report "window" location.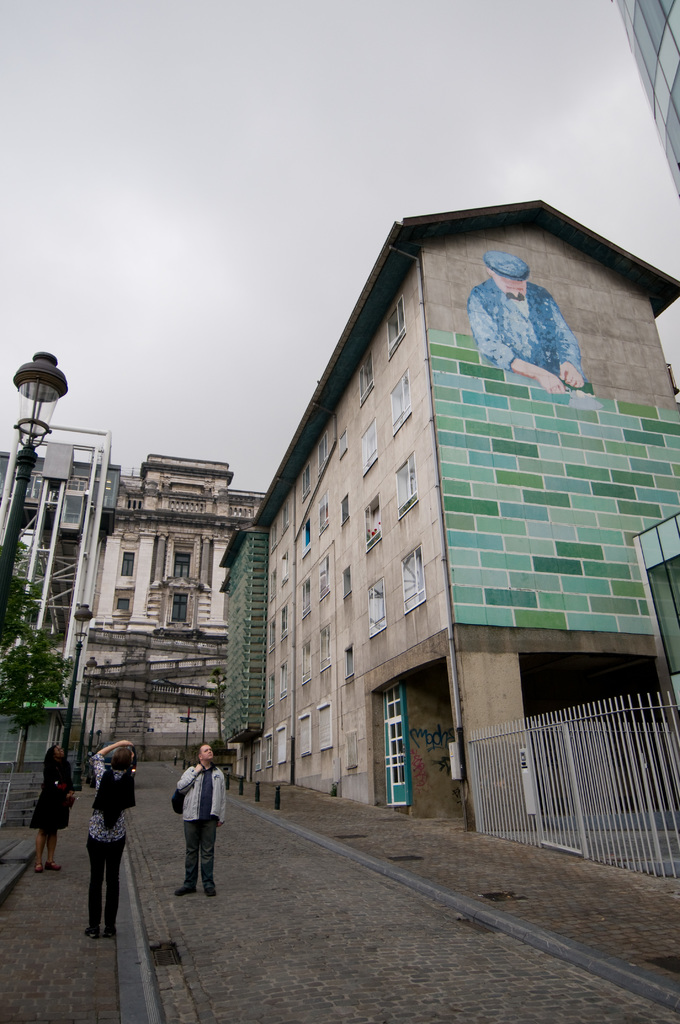
Report: 398,445,418,525.
